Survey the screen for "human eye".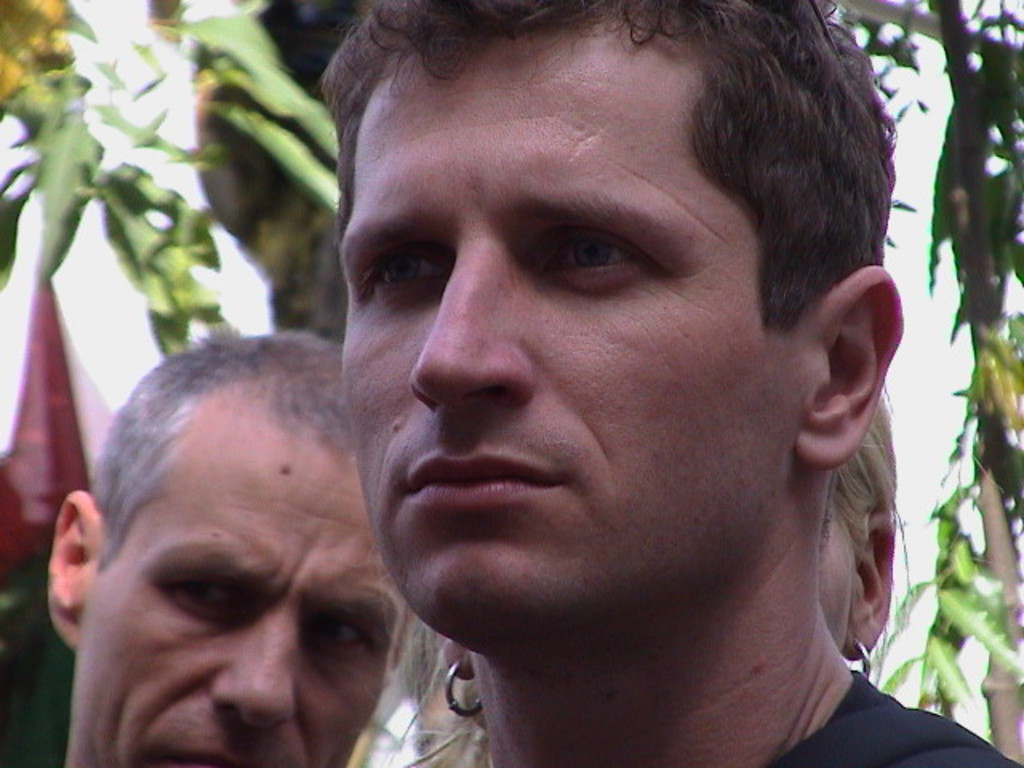
Survey found: <region>306, 613, 371, 648</region>.
